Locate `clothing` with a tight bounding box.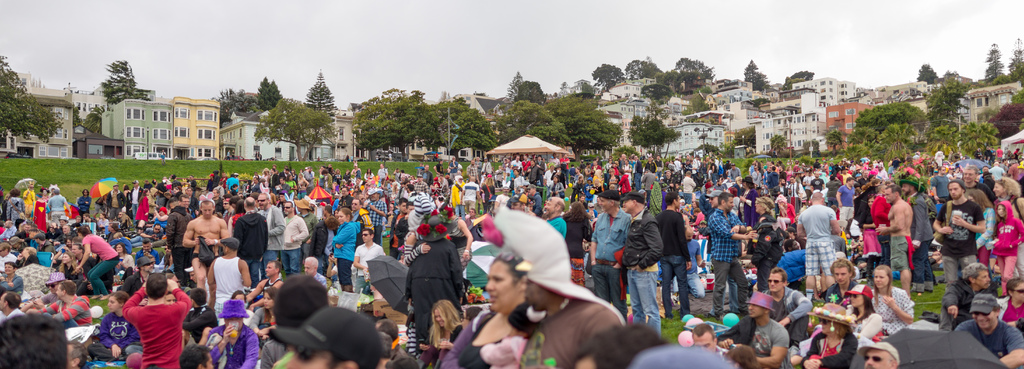
628/270/661/321.
